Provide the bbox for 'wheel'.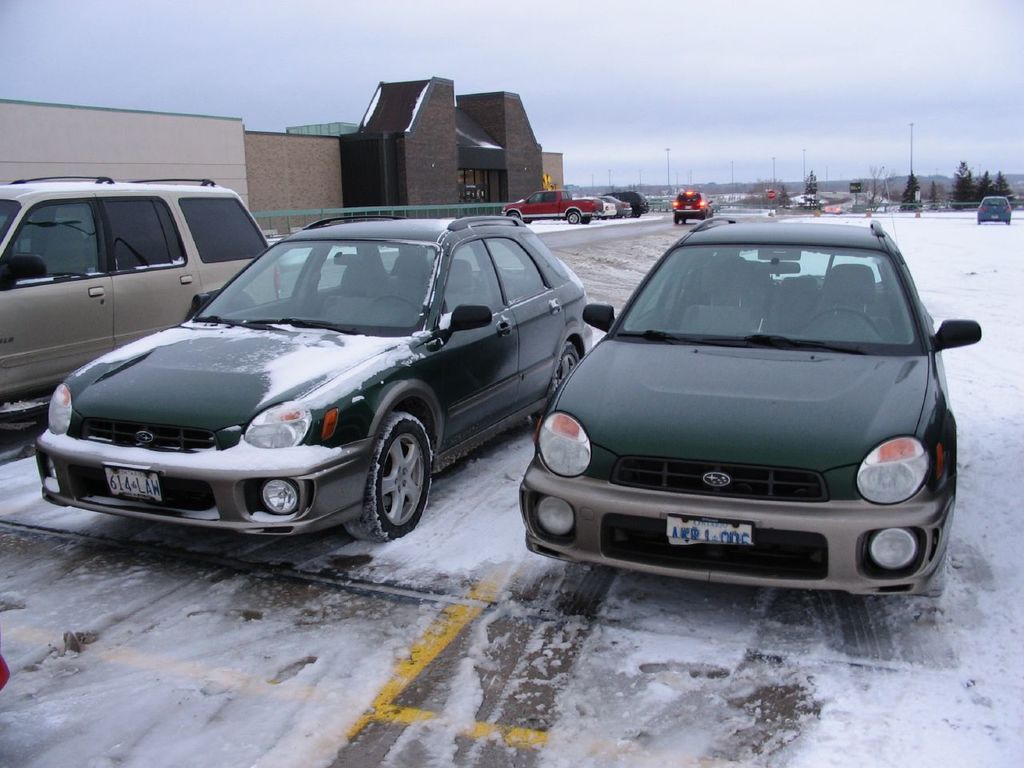
bbox(374, 293, 421, 321).
